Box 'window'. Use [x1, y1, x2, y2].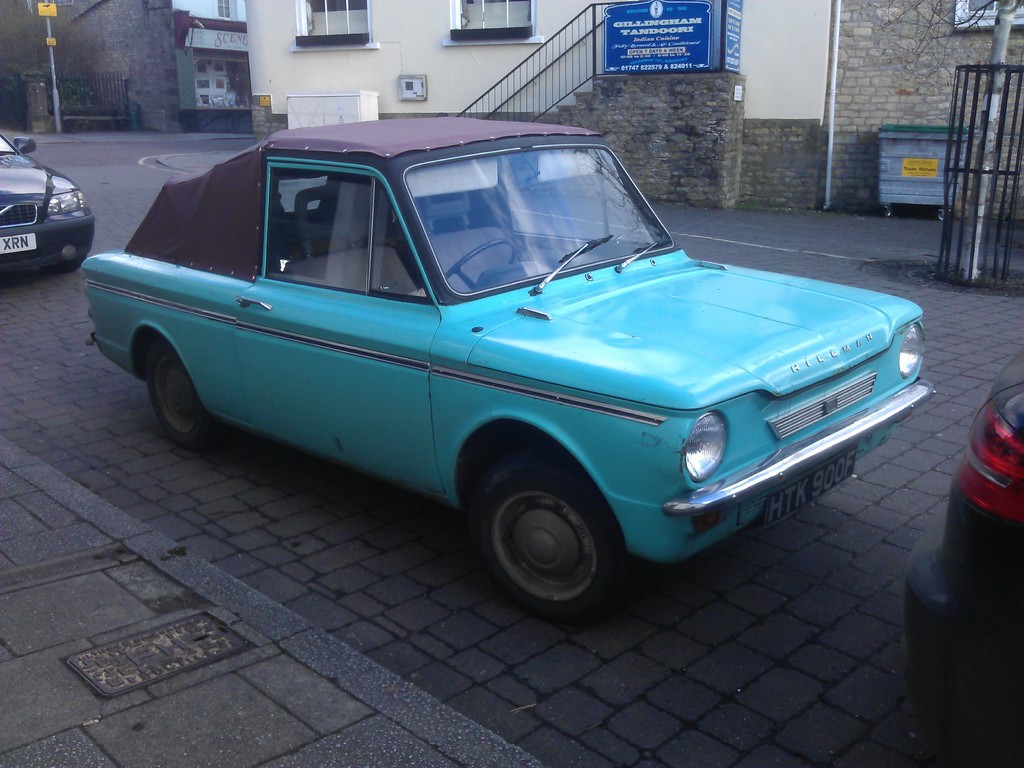
[213, 0, 233, 22].
